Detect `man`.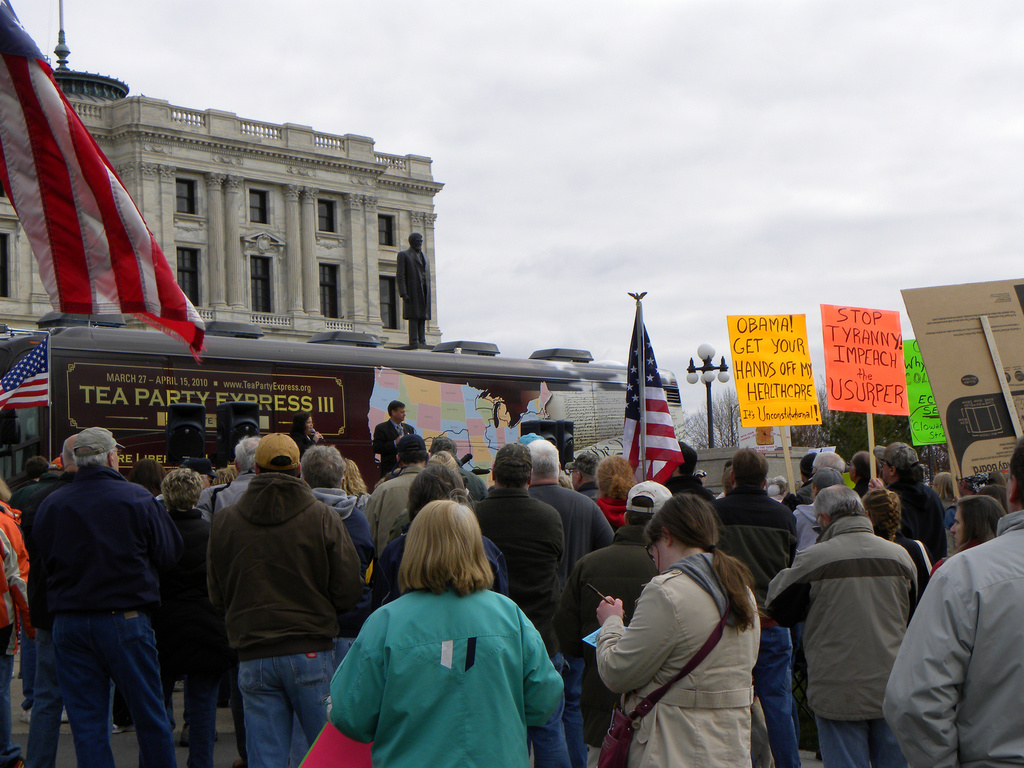
Detected at BBox(466, 442, 563, 767).
